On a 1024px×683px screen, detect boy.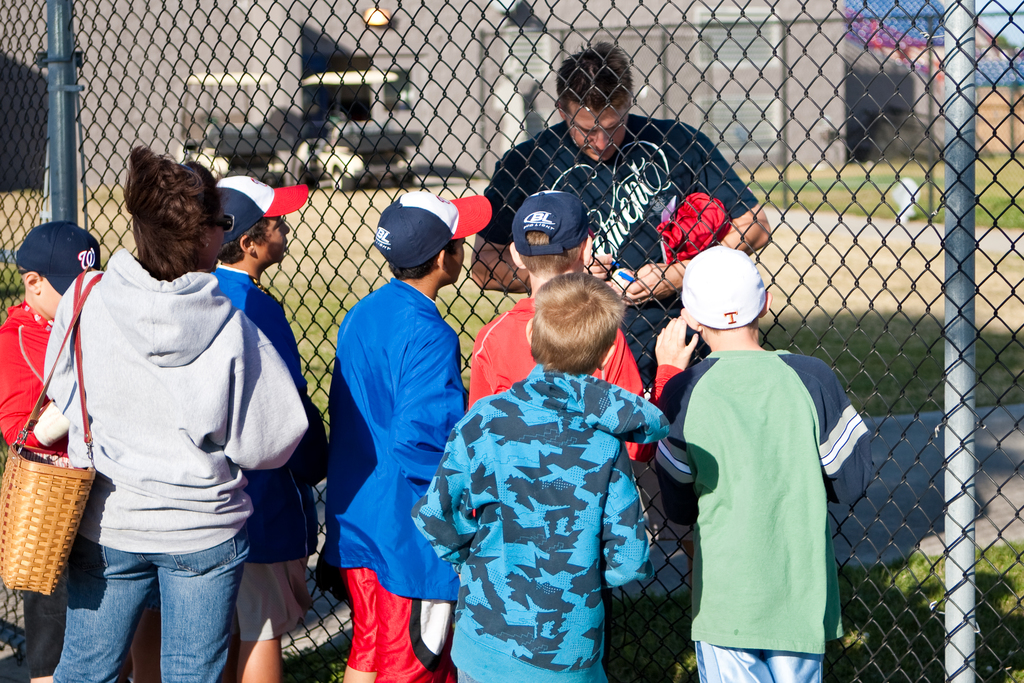
[470, 191, 700, 465].
